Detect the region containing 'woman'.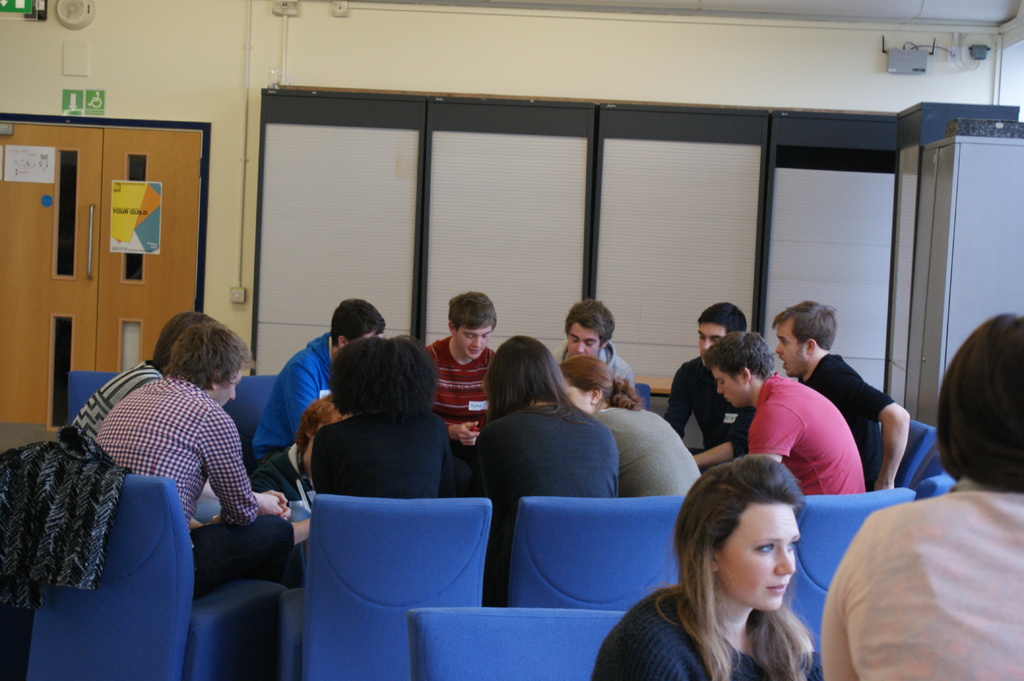
(left=819, top=313, right=1023, bottom=680).
